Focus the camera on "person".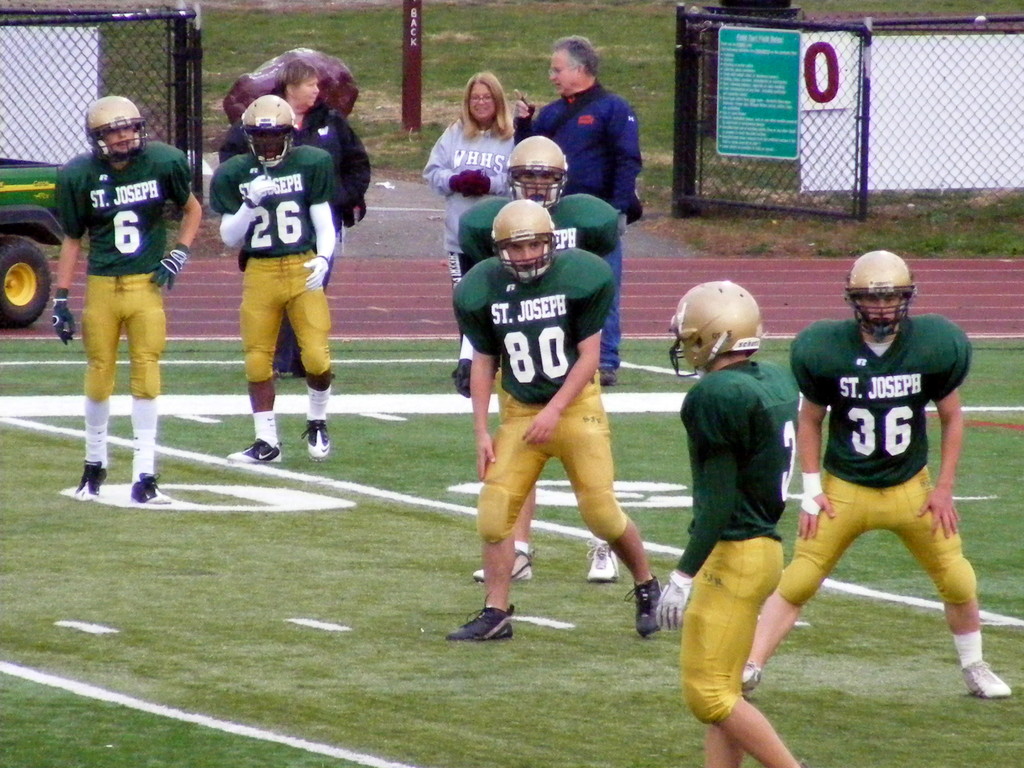
Focus region: <box>207,97,345,472</box>.
